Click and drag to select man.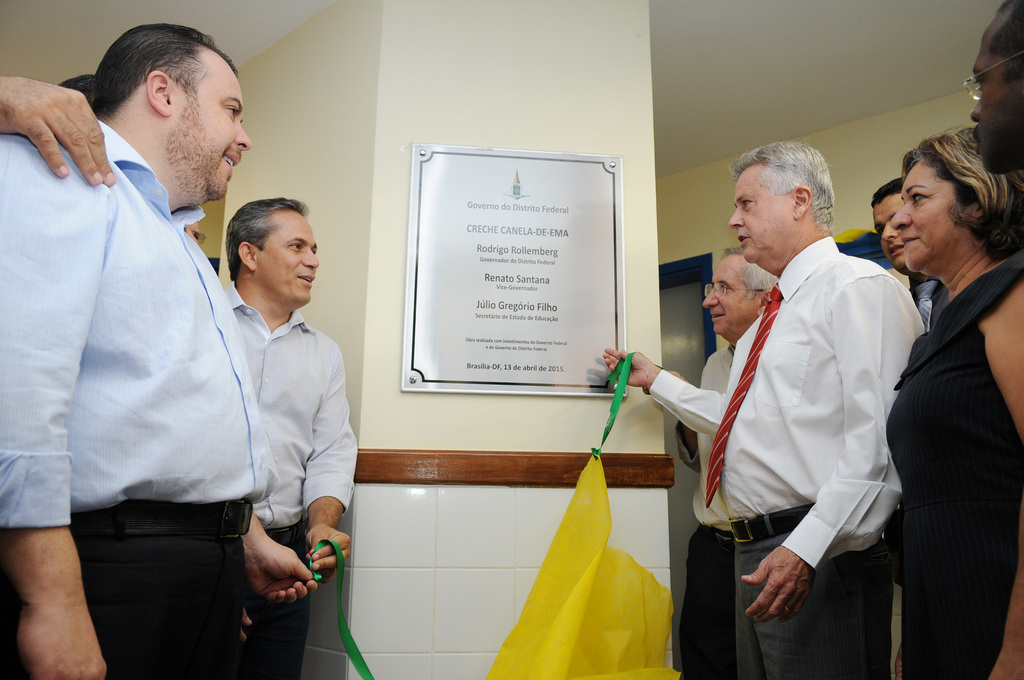
Selection: box(0, 24, 313, 679).
